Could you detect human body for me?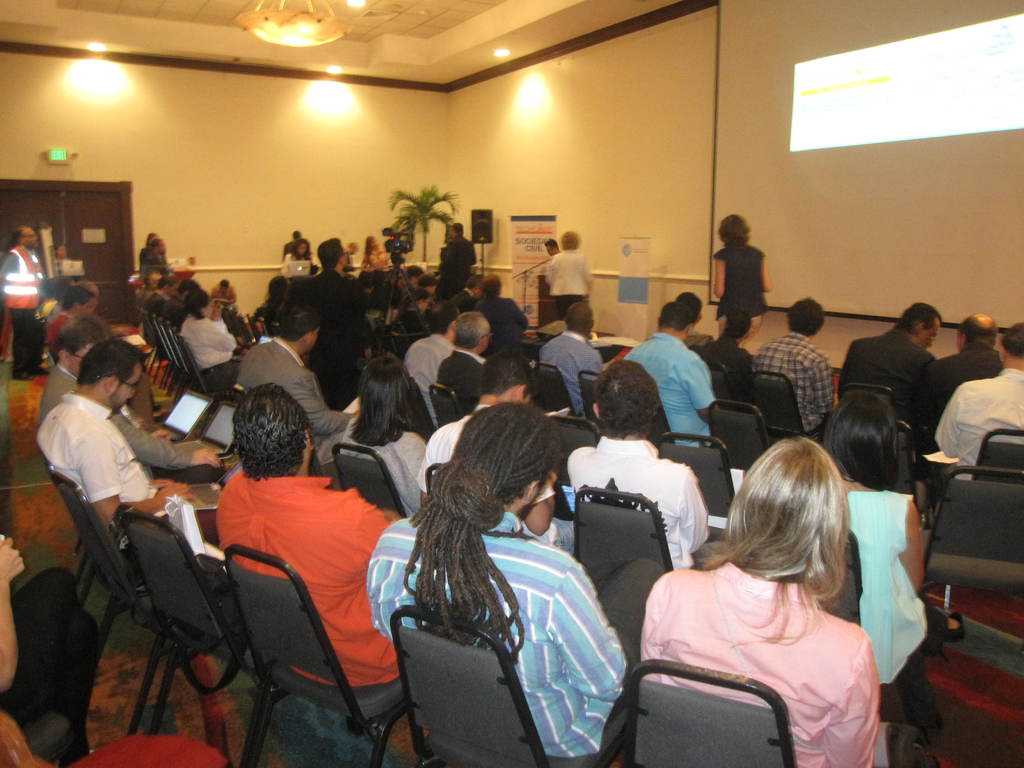
Detection result: 340,422,432,506.
